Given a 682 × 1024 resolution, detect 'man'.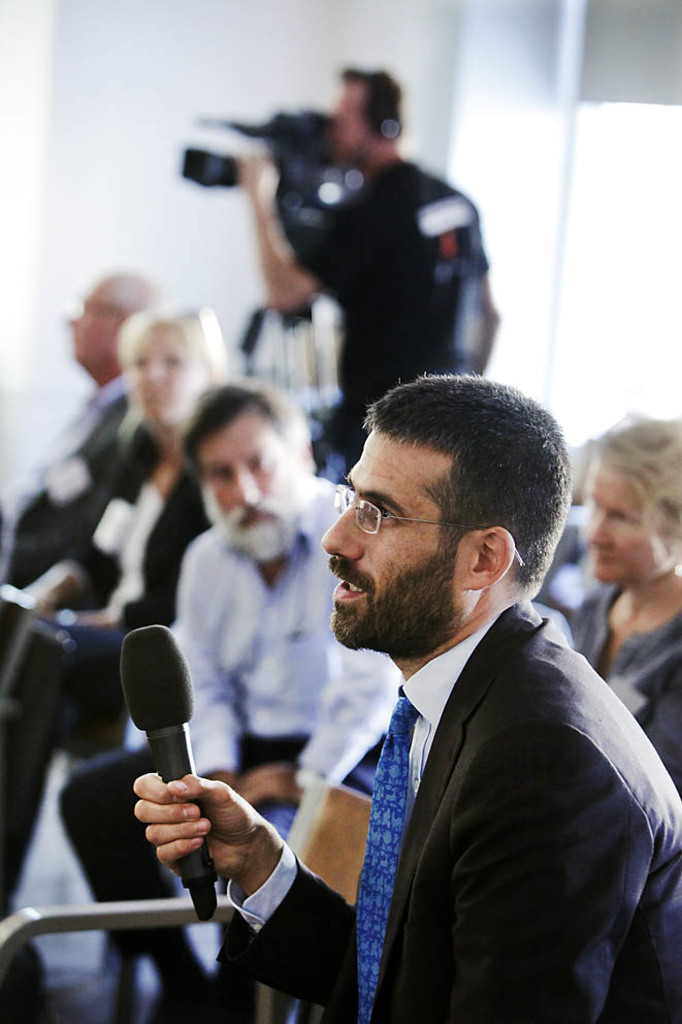
x1=56 y1=374 x2=411 y2=1023.
